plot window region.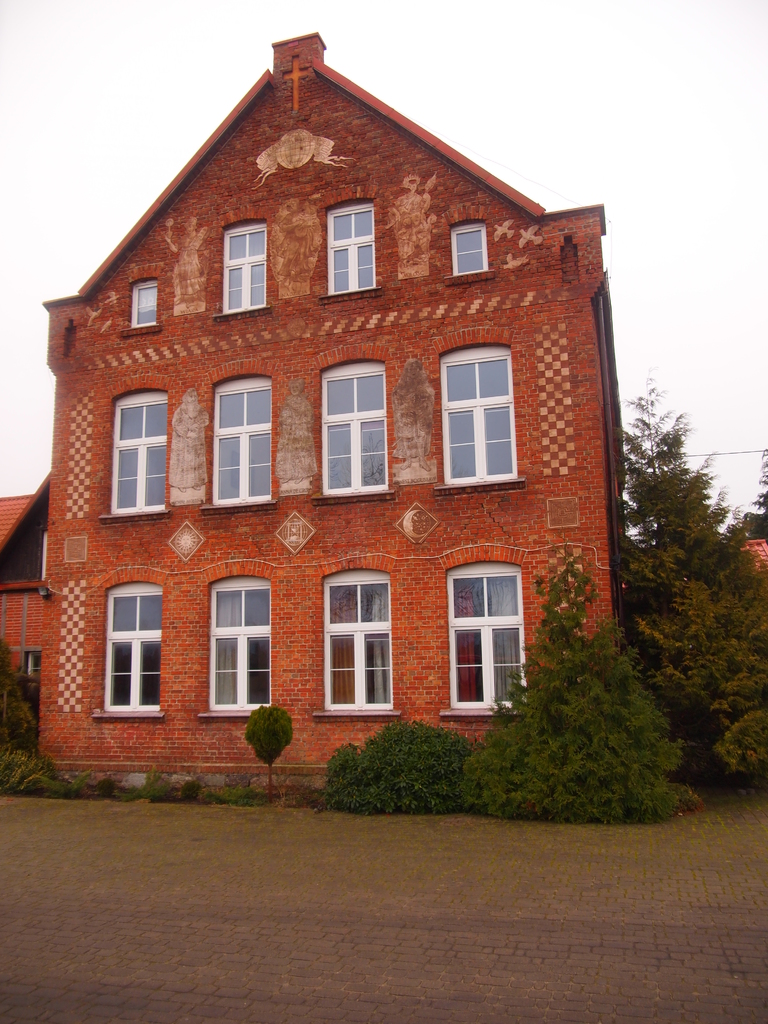
Plotted at detection(308, 344, 397, 505).
